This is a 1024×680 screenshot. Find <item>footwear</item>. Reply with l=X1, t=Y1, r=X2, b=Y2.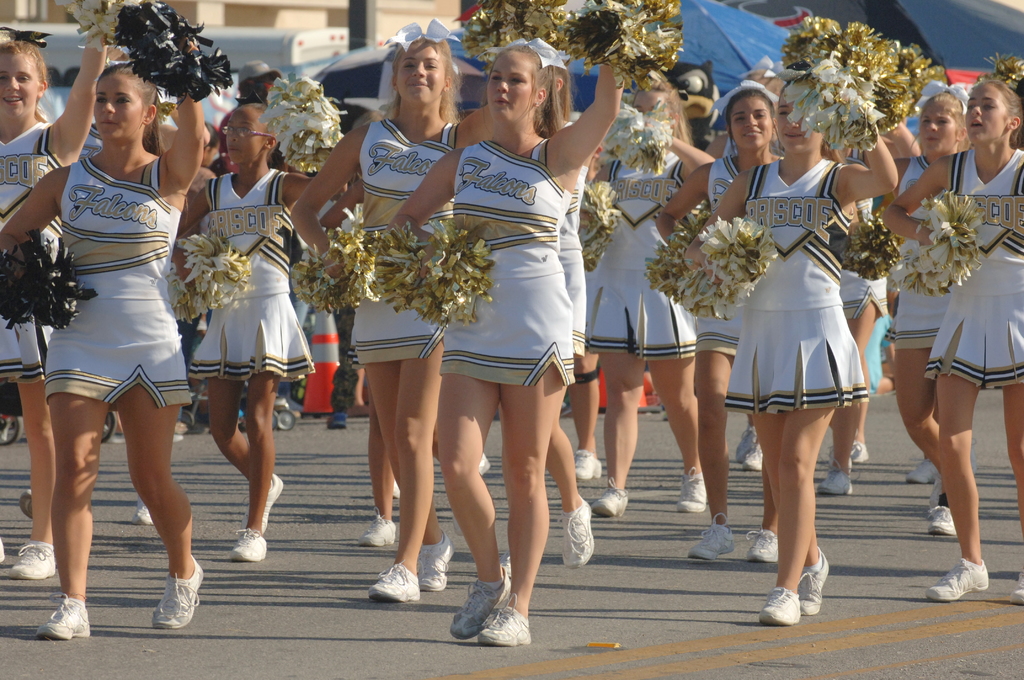
l=230, t=527, r=266, b=565.
